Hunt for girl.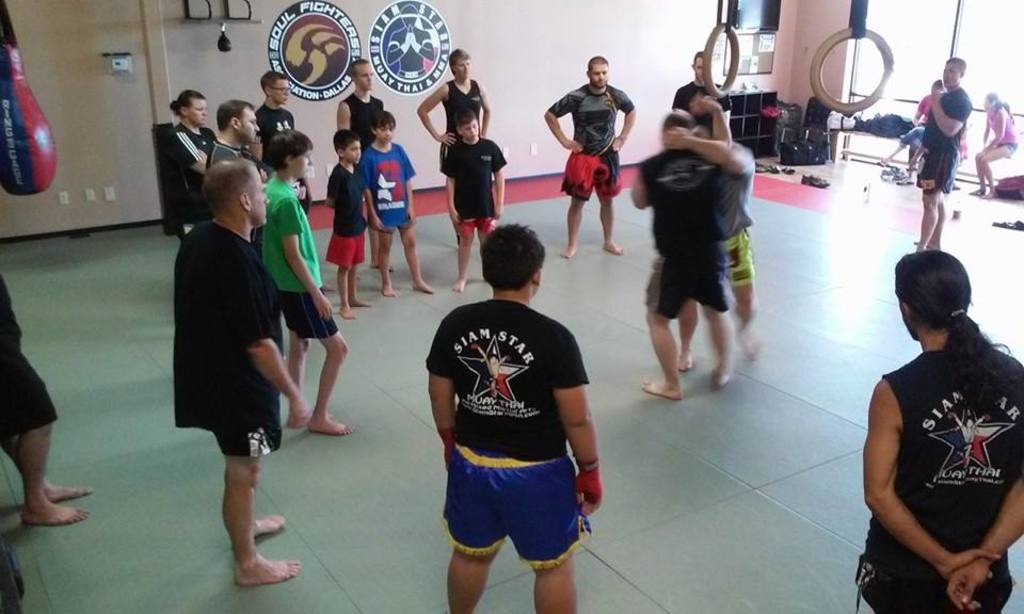
Hunted down at 967, 95, 1015, 196.
